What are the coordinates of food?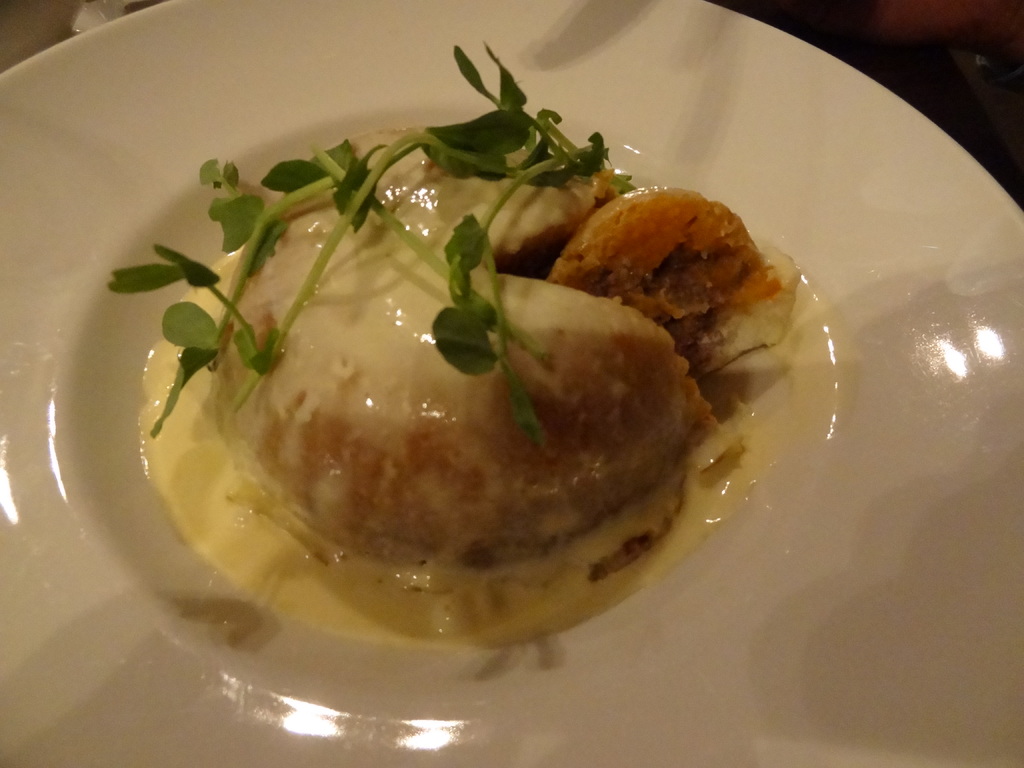
x1=111, y1=47, x2=831, y2=646.
